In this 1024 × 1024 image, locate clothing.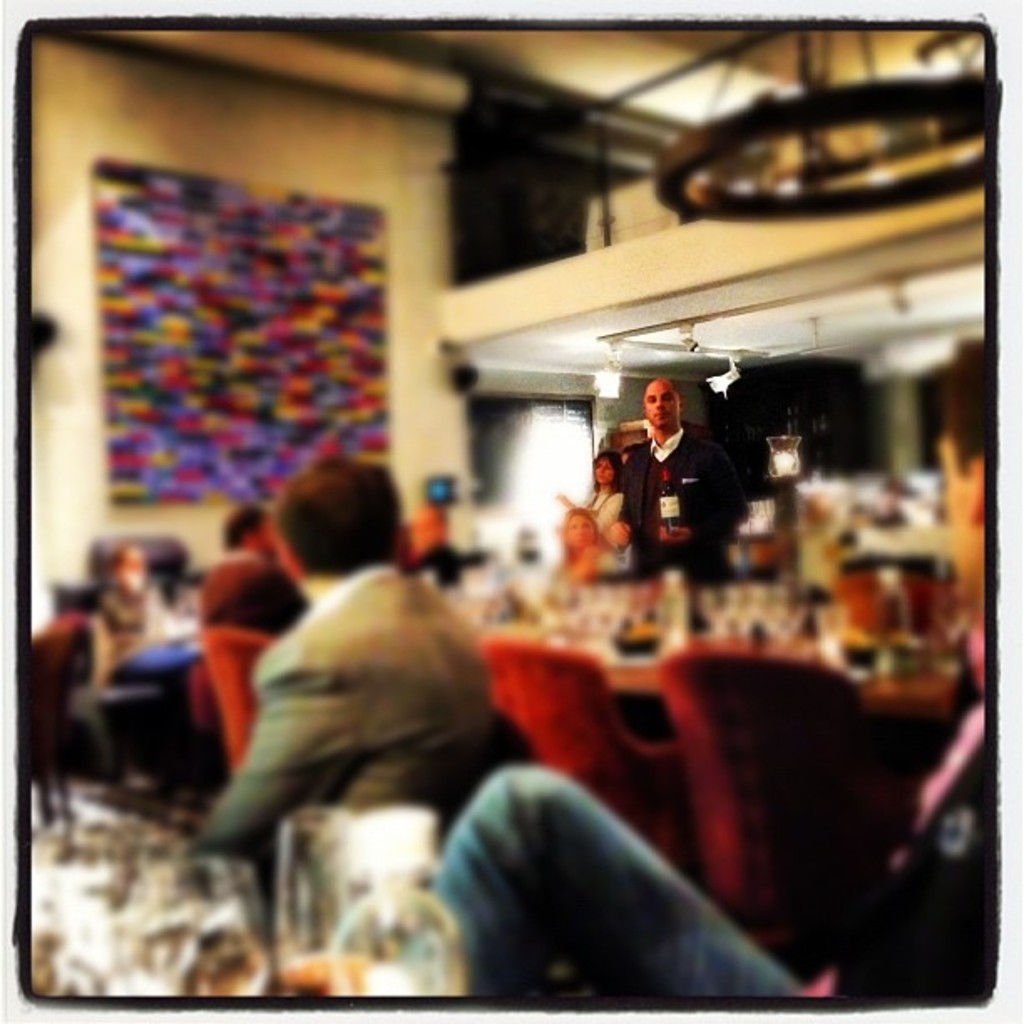
Bounding box: [201,545,301,634].
